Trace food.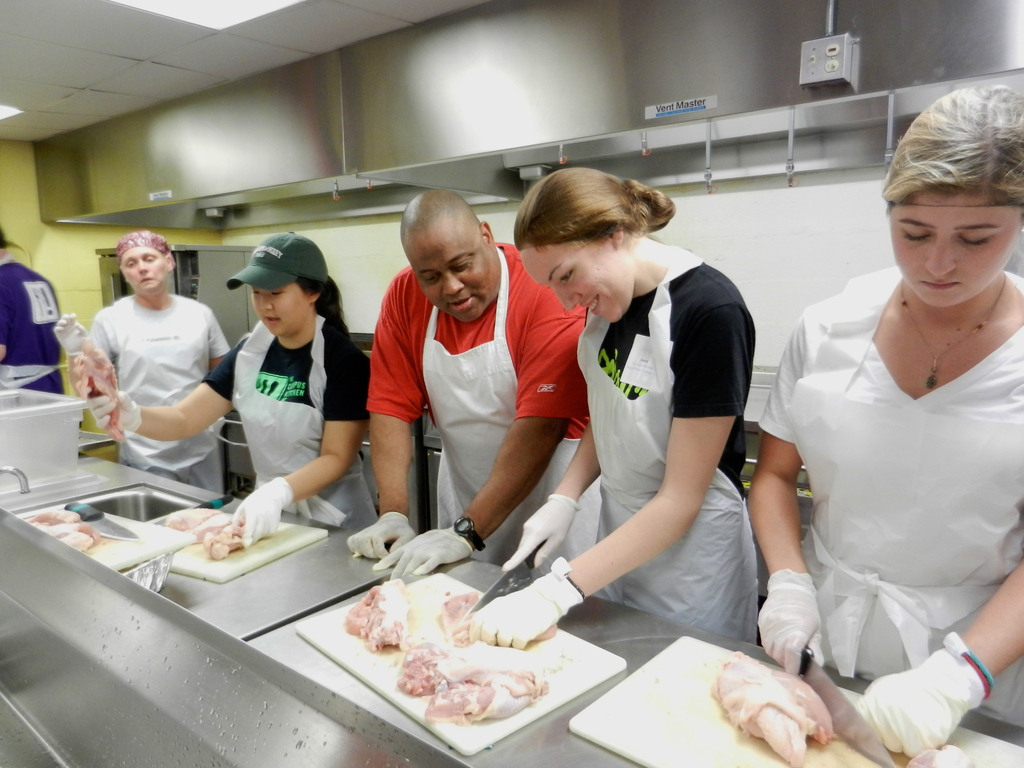
Traced to (163, 508, 247, 560).
